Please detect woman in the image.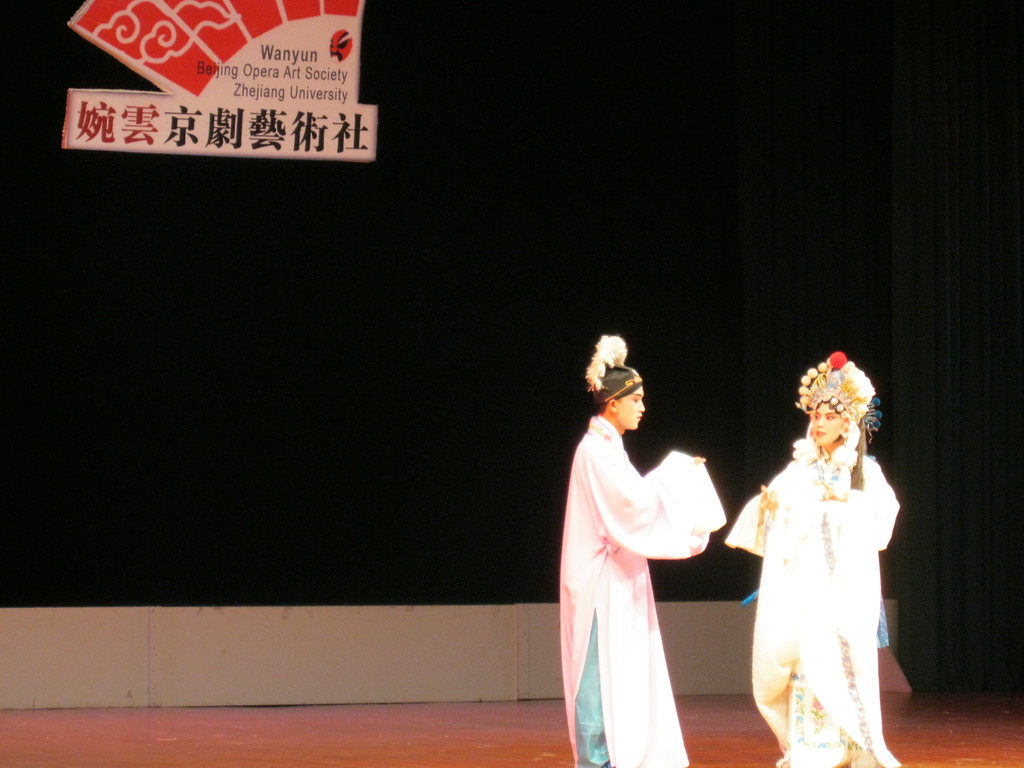
[x1=557, y1=332, x2=728, y2=767].
